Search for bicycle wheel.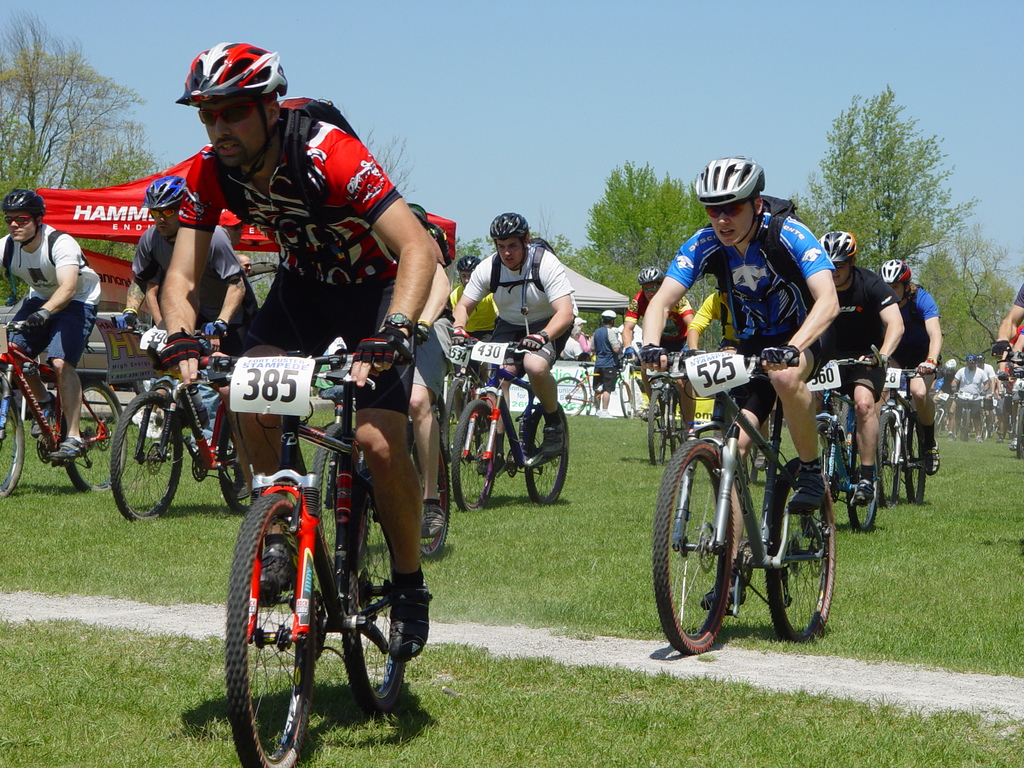
Found at 619:380:634:418.
